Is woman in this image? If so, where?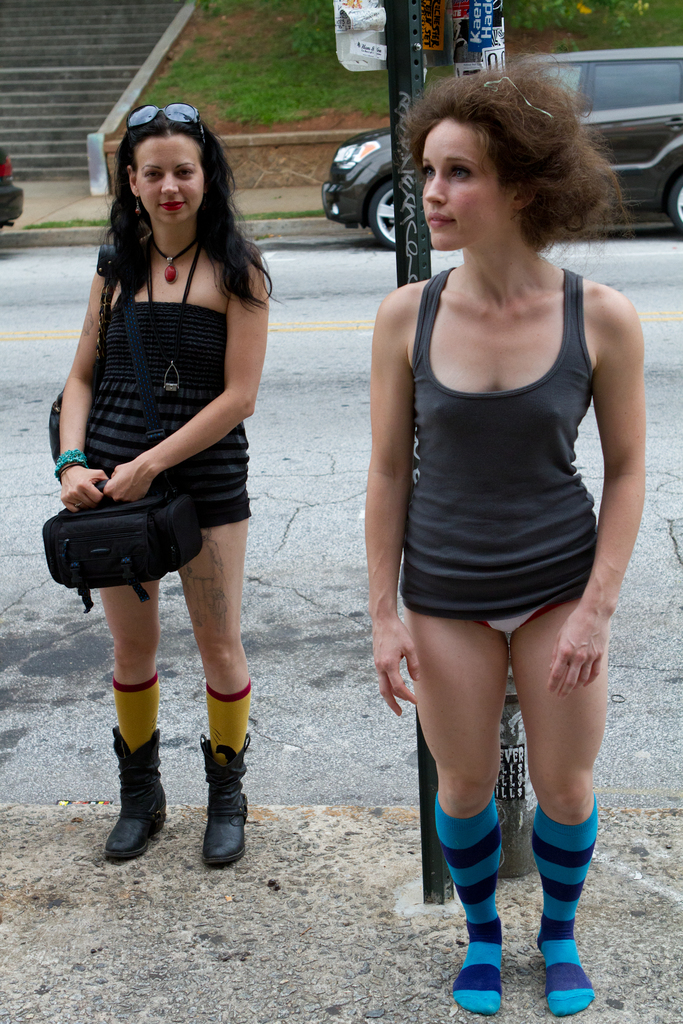
Yes, at {"left": 358, "top": 61, "right": 647, "bottom": 1016}.
